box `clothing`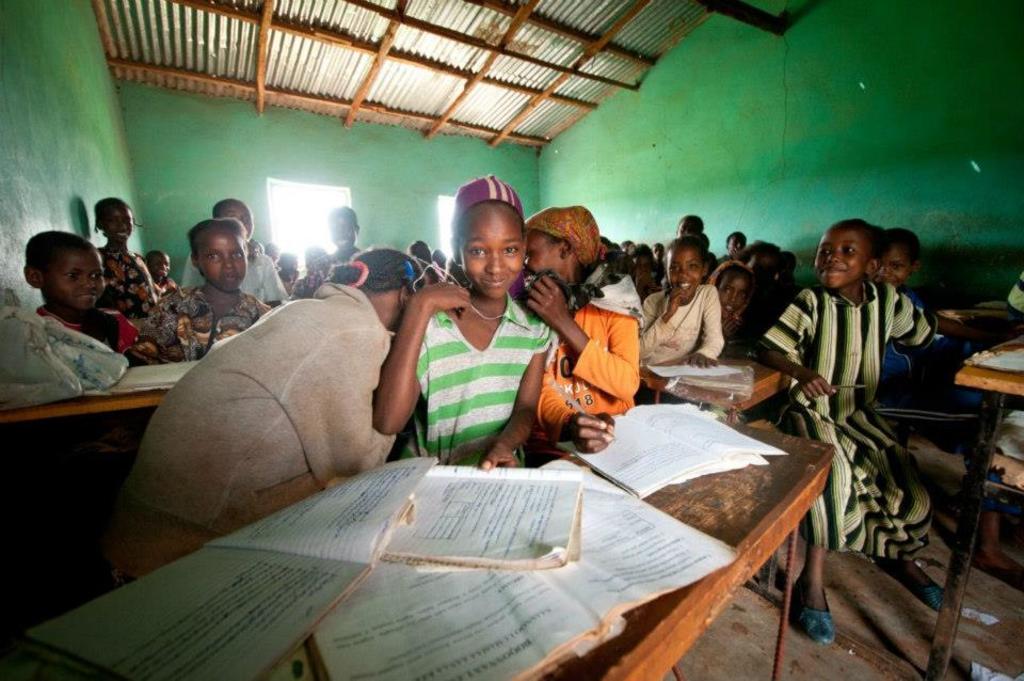
bbox=[118, 276, 404, 582]
